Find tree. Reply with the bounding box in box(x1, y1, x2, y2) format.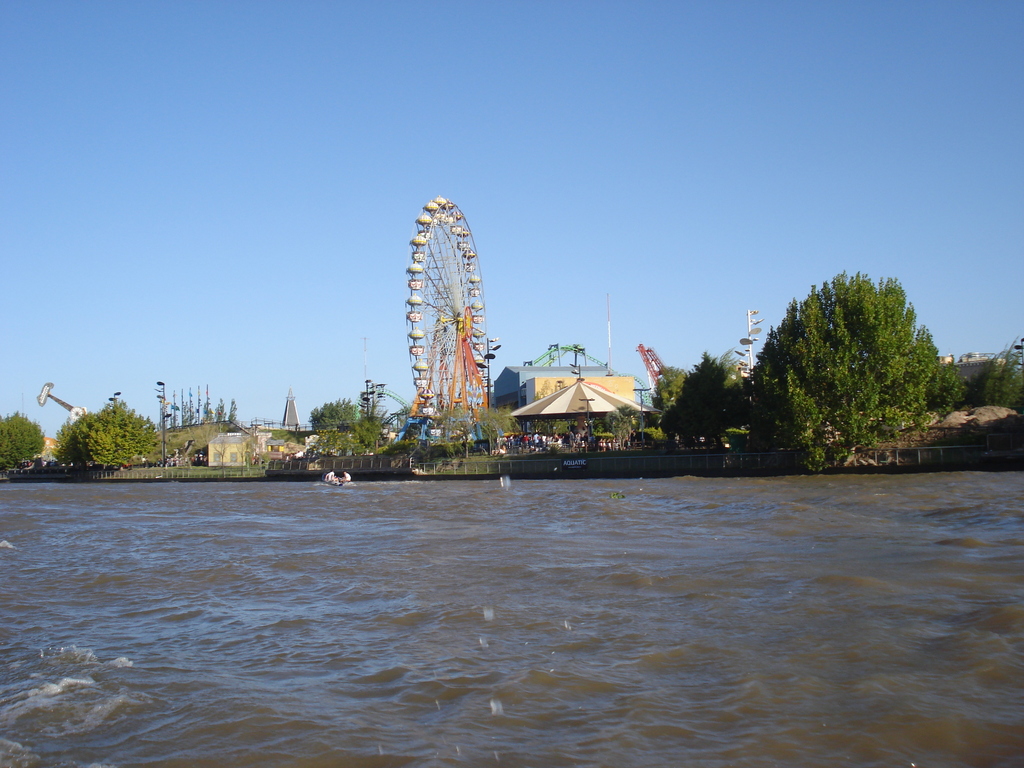
box(467, 403, 524, 438).
